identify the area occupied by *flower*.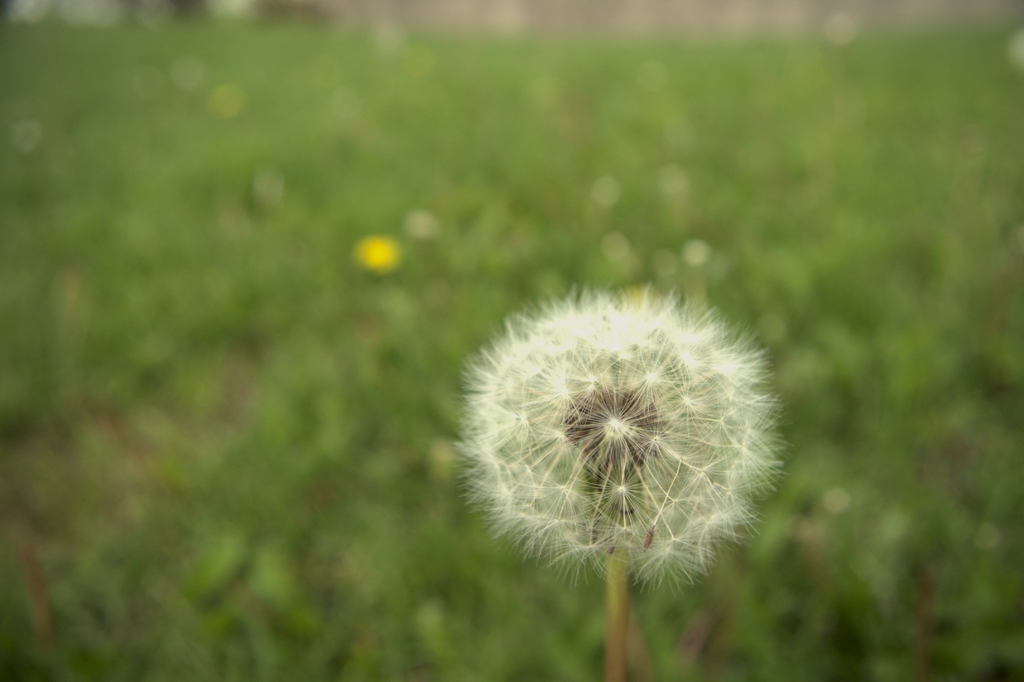
Area: crop(458, 264, 783, 597).
